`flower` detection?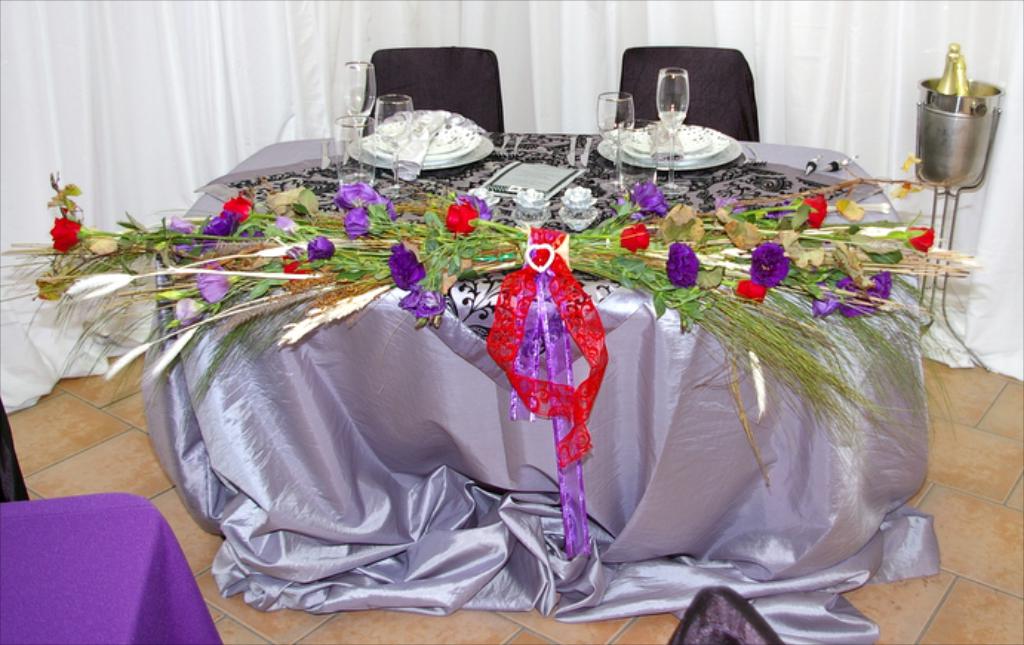
box=[394, 285, 449, 319]
